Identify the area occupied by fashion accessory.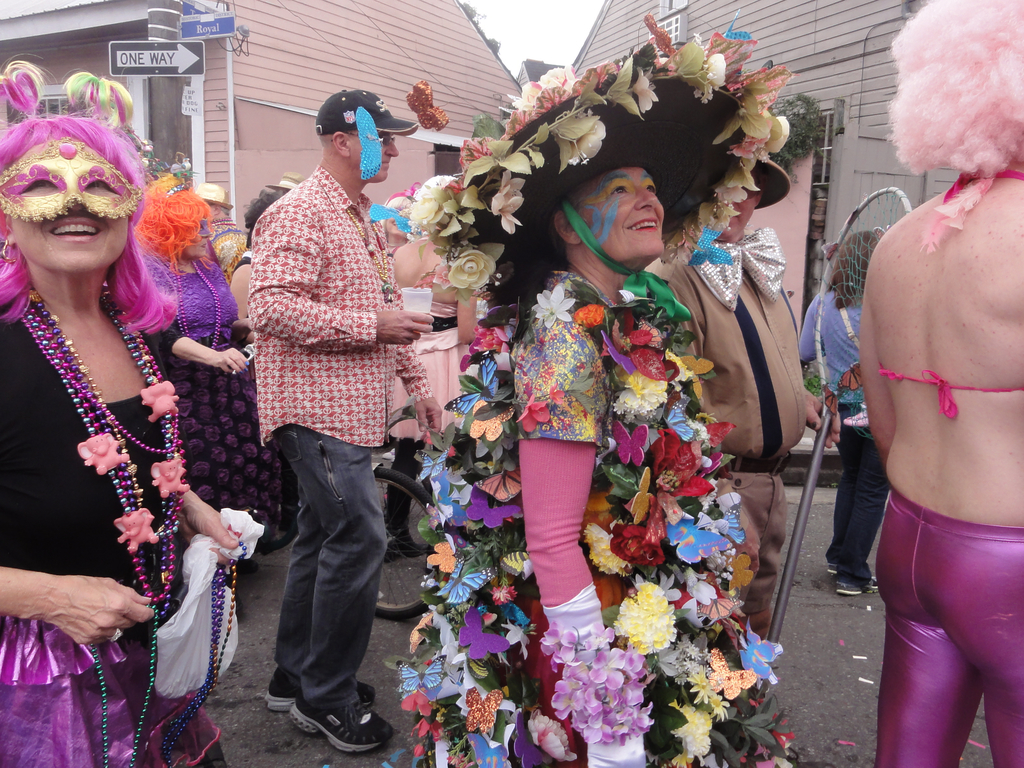
Area: 152 157 205 191.
